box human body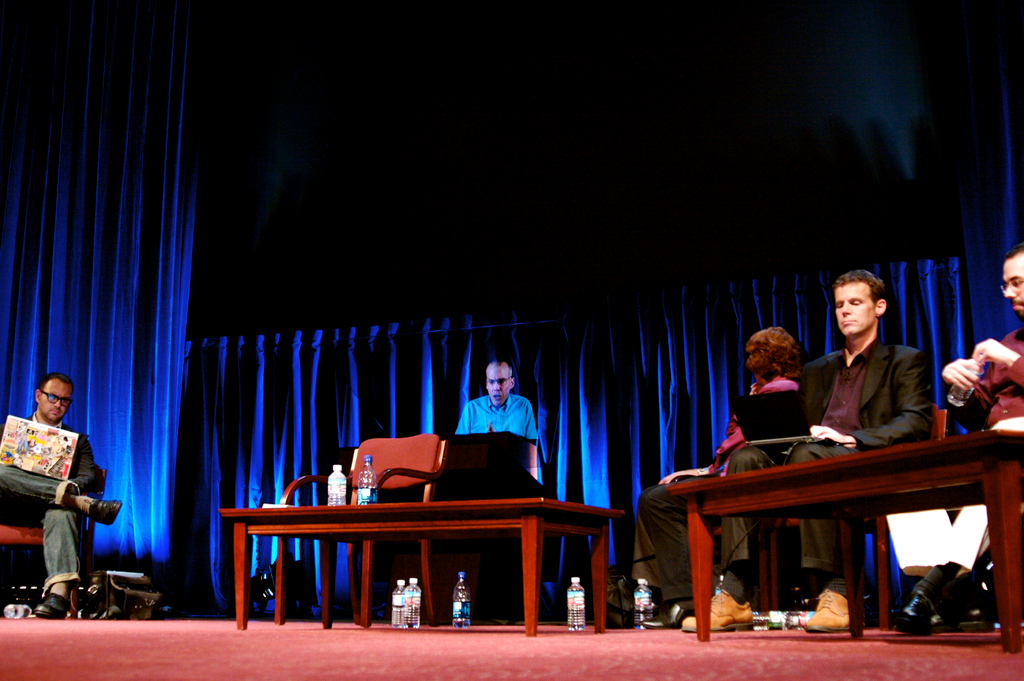
705 313 812 478
